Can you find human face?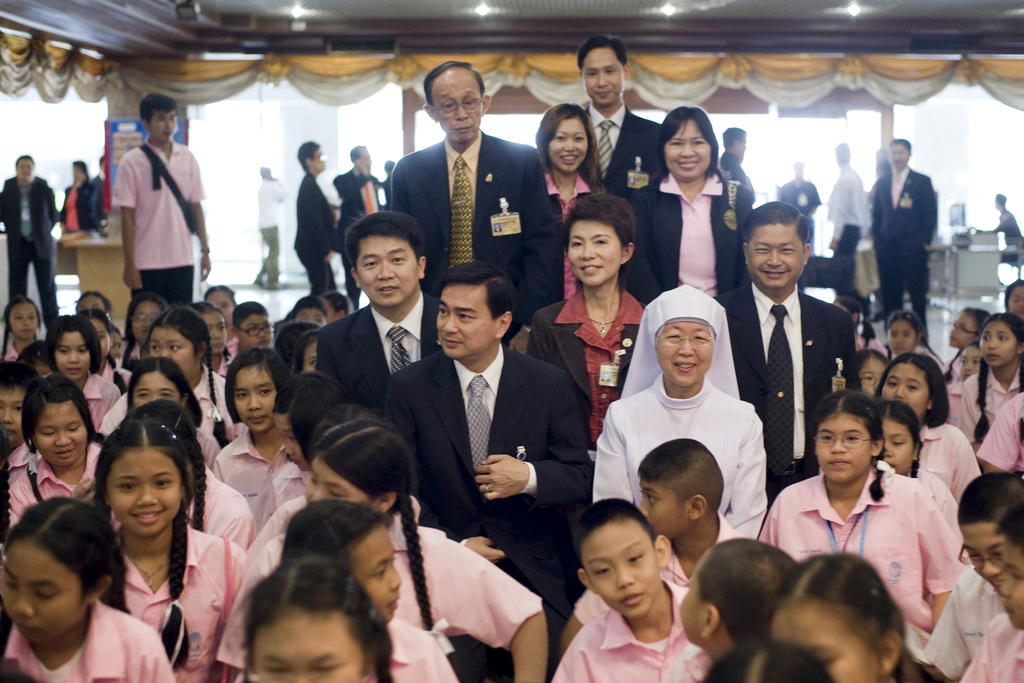
Yes, bounding box: left=769, top=607, right=874, bottom=682.
